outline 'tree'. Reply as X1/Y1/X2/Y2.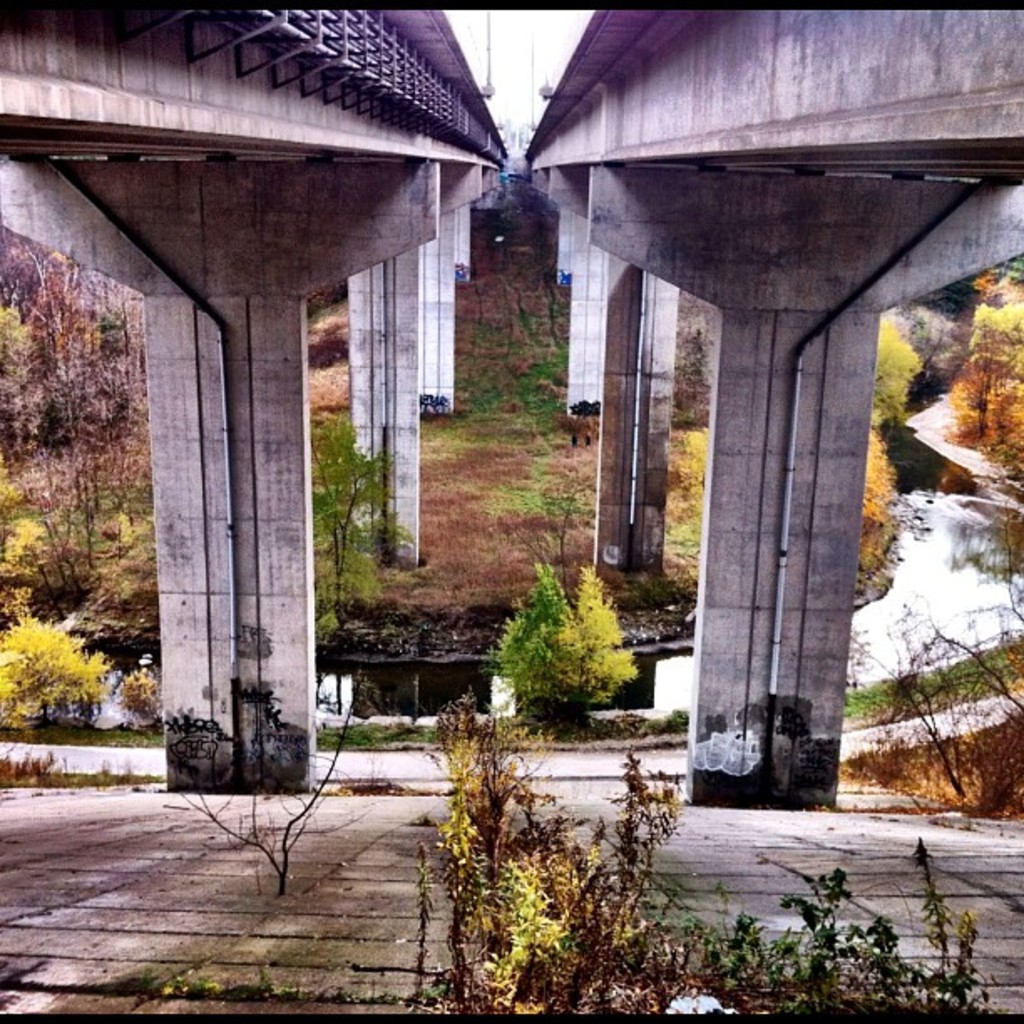
868/320/925/427.
